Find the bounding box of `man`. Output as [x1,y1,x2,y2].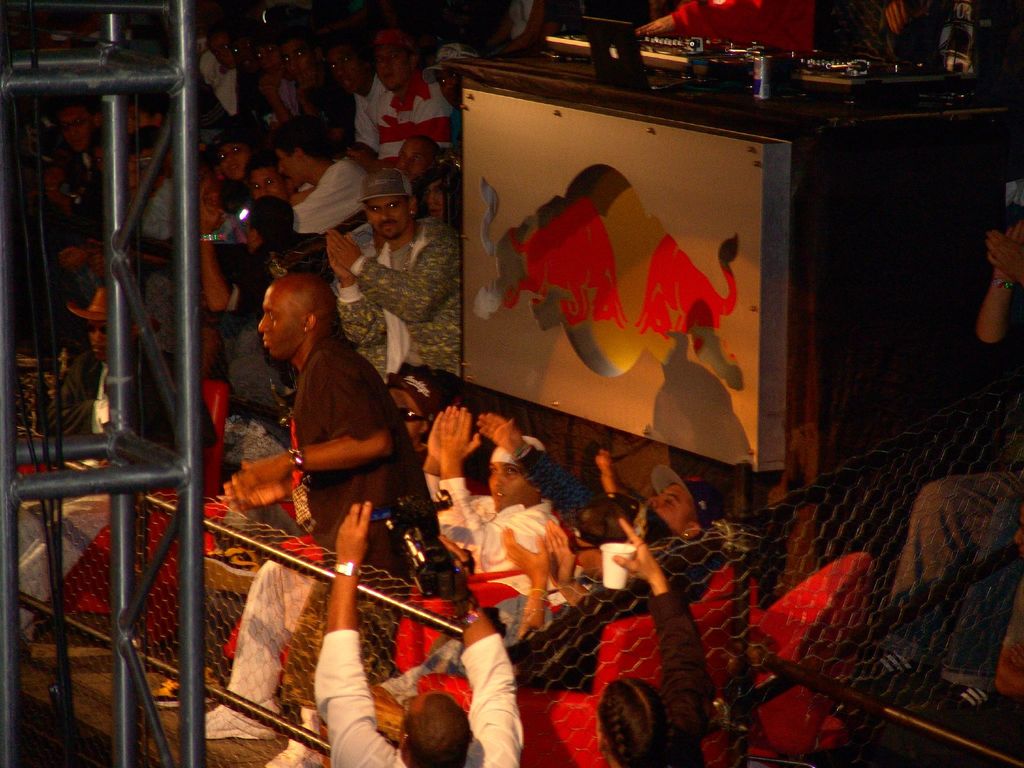
[47,102,104,236].
